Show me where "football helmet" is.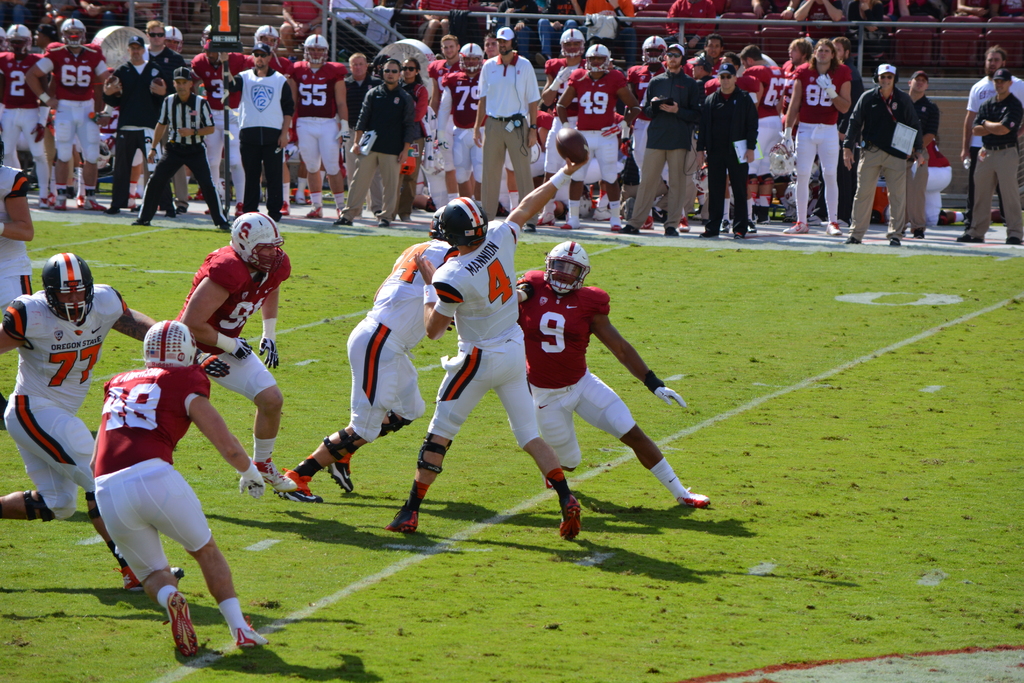
"football helmet" is at x1=430 y1=208 x2=447 y2=240.
